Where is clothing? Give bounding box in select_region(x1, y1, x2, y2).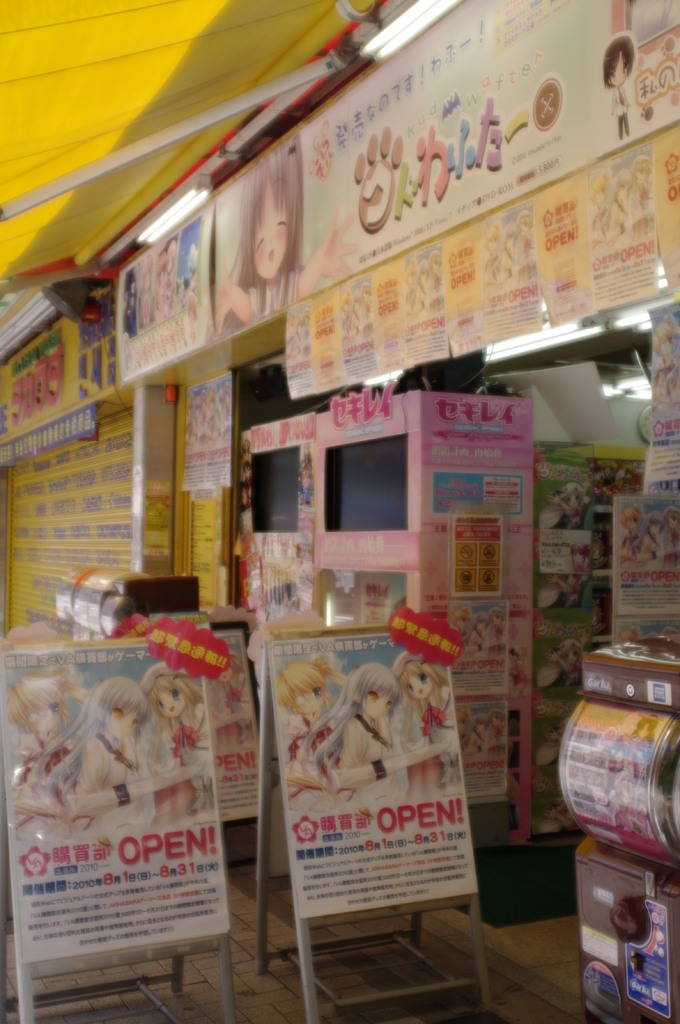
select_region(432, 271, 443, 303).
